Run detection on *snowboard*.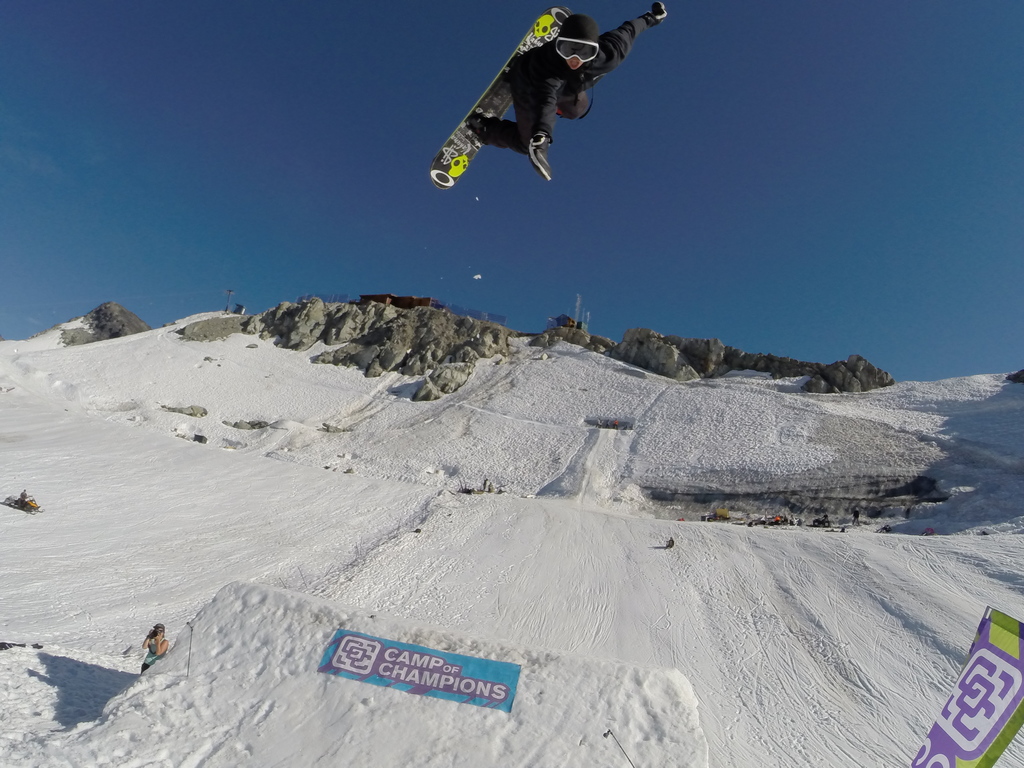
Result: rect(432, 11, 571, 188).
